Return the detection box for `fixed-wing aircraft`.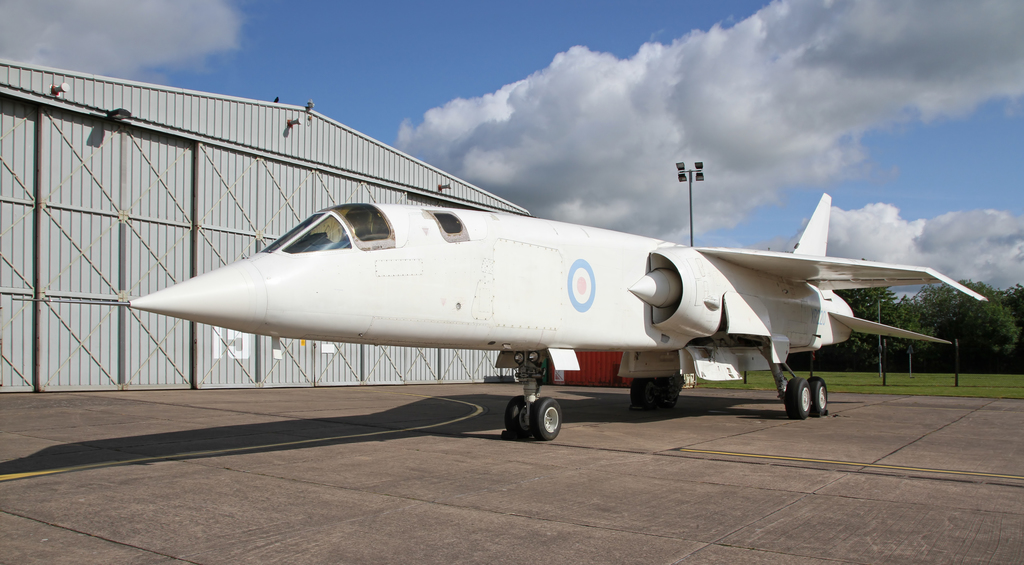
(x1=13, y1=192, x2=988, y2=439).
